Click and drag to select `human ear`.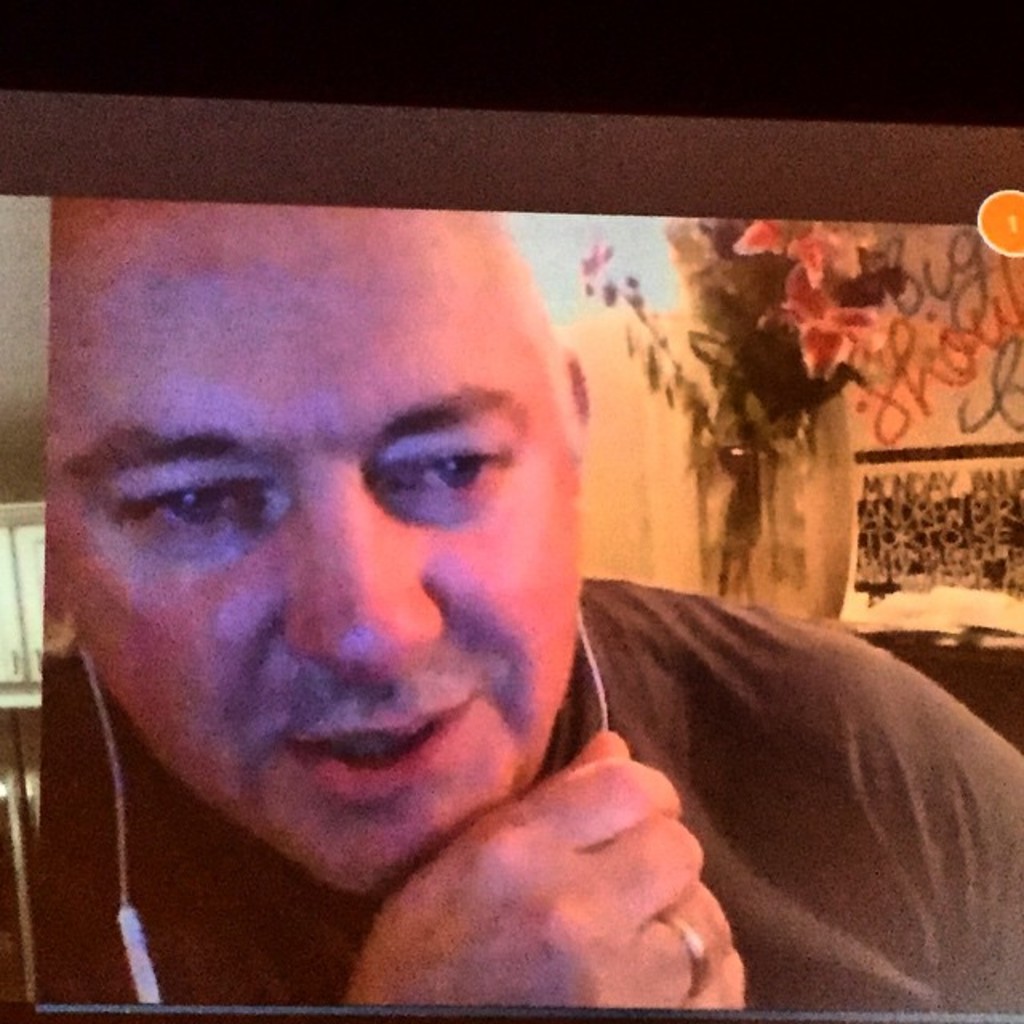
Selection: <bbox>566, 349, 595, 443</bbox>.
